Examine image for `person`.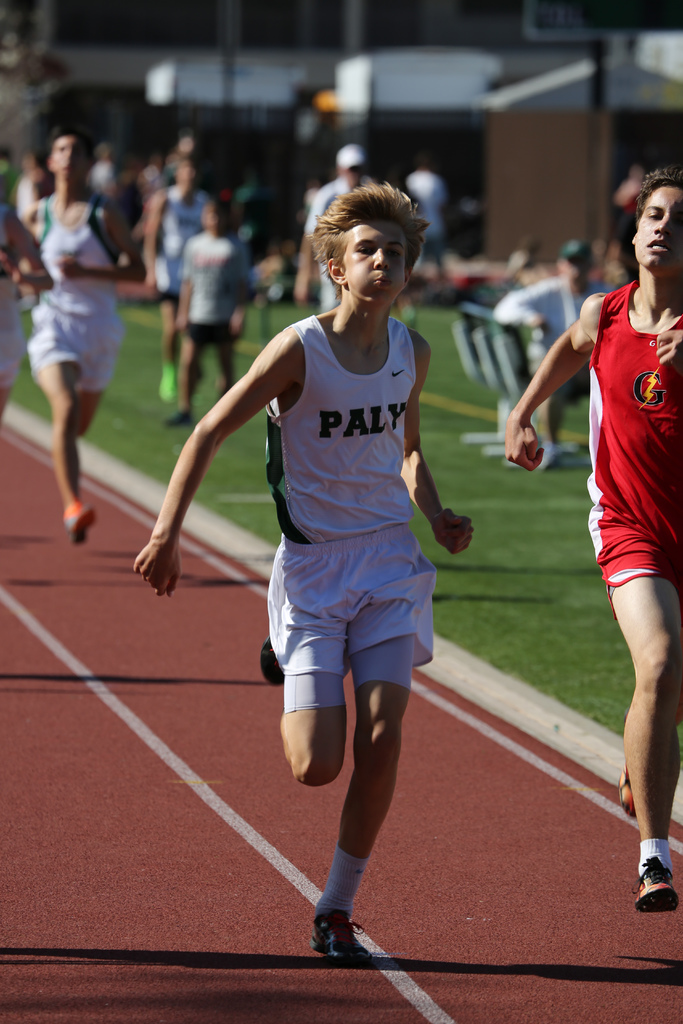
Examination result: pyautogui.locateOnScreen(616, 172, 639, 238).
